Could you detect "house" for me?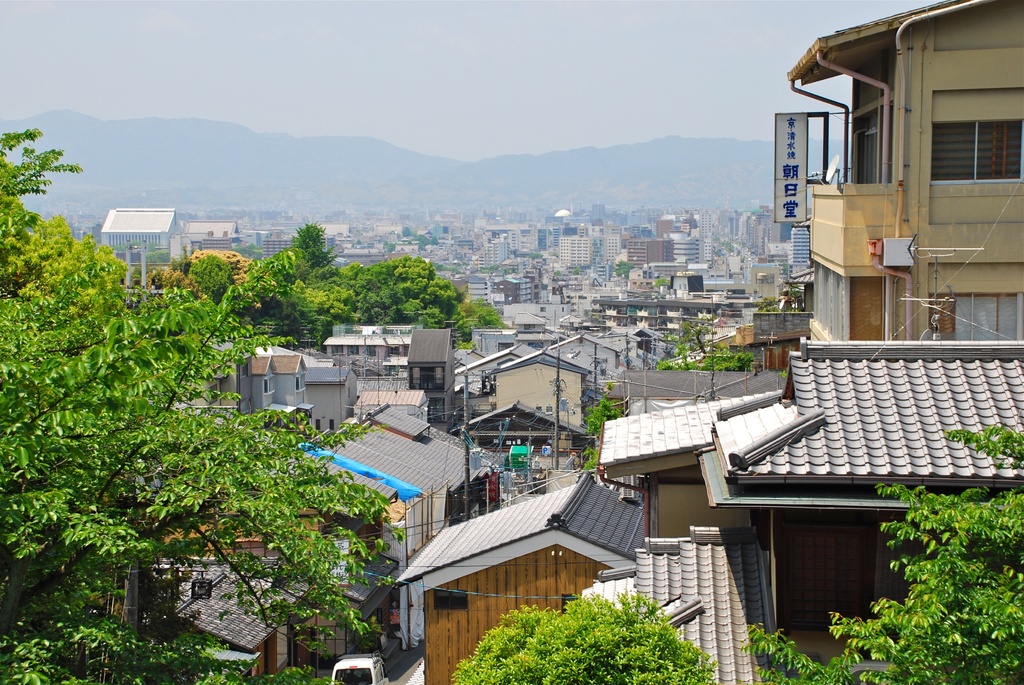
Detection result: 564:235:588:269.
